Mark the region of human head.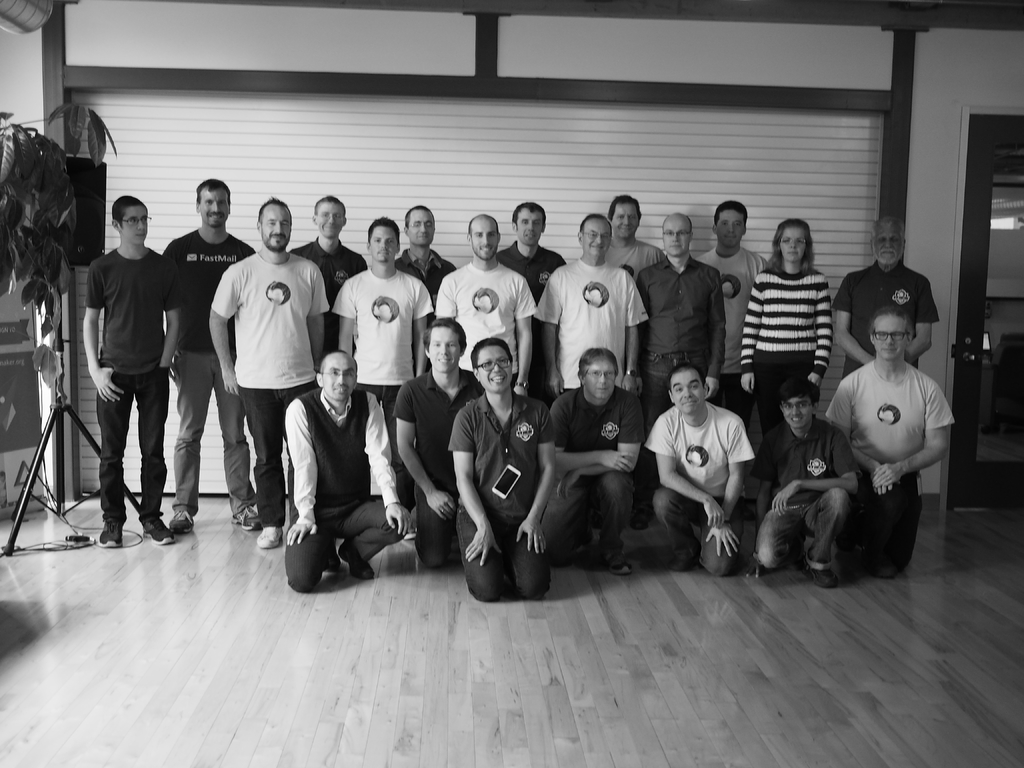
Region: Rect(867, 305, 909, 362).
